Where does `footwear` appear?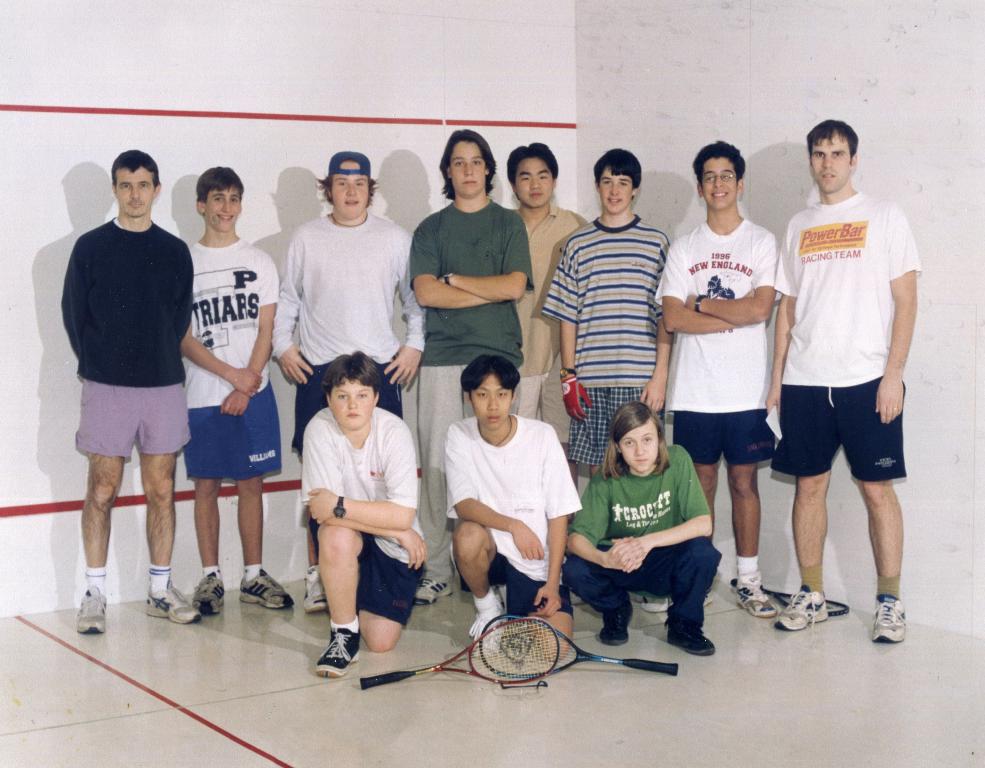
Appears at <region>310, 621, 395, 685</region>.
